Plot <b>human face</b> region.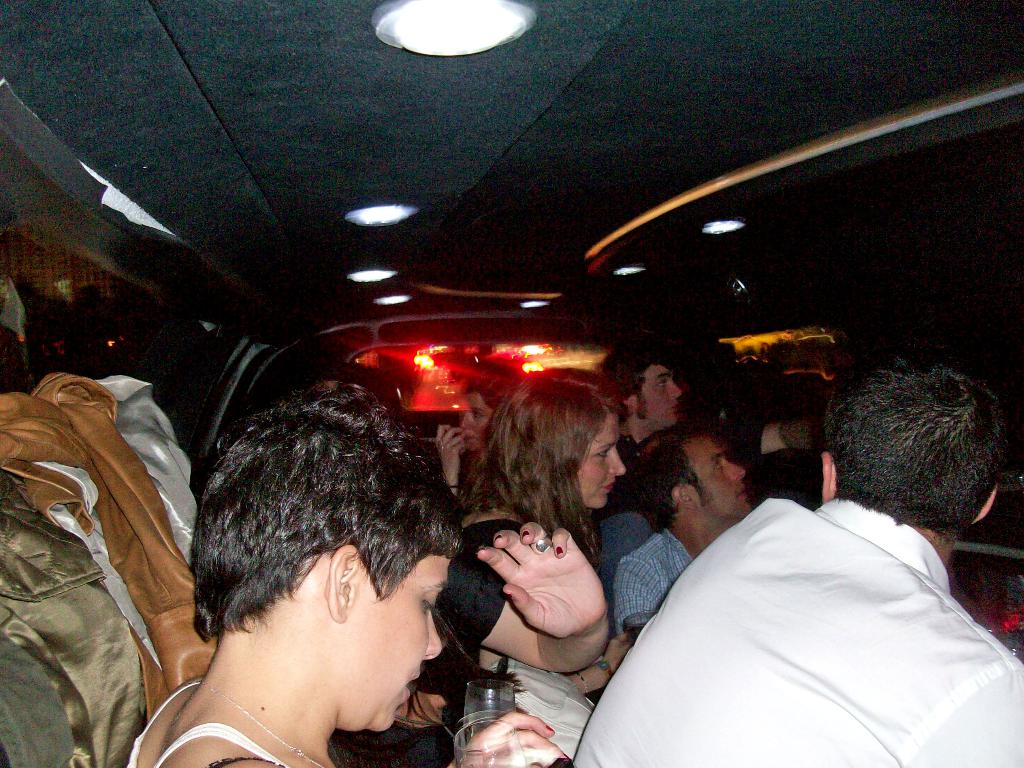
Plotted at <region>682, 433, 749, 520</region>.
